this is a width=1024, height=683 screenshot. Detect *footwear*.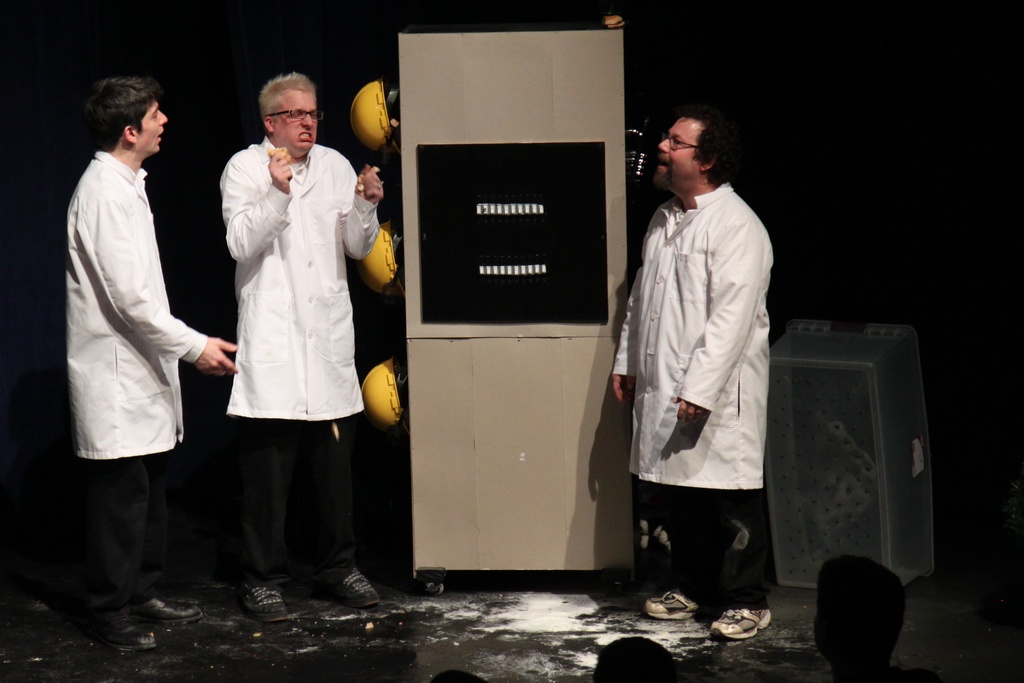
rect(92, 604, 165, 654).
